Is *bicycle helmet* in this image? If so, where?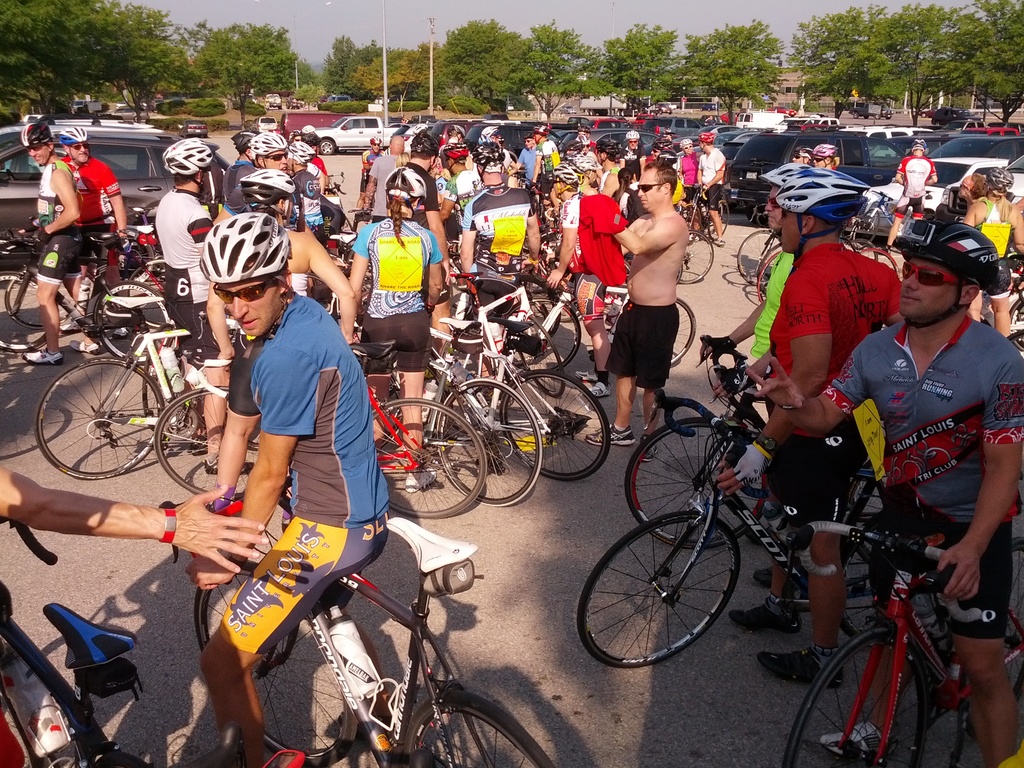
Yes, at region(58, 125, 90, 166).
